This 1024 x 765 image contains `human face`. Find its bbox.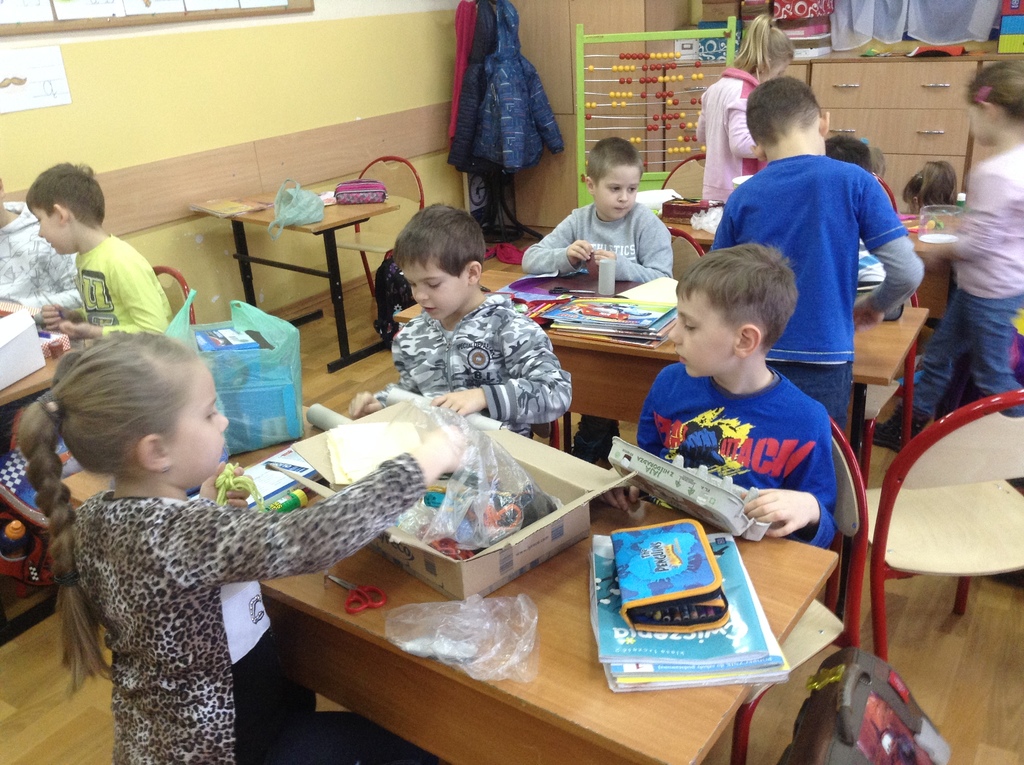
593 168 639 217.
